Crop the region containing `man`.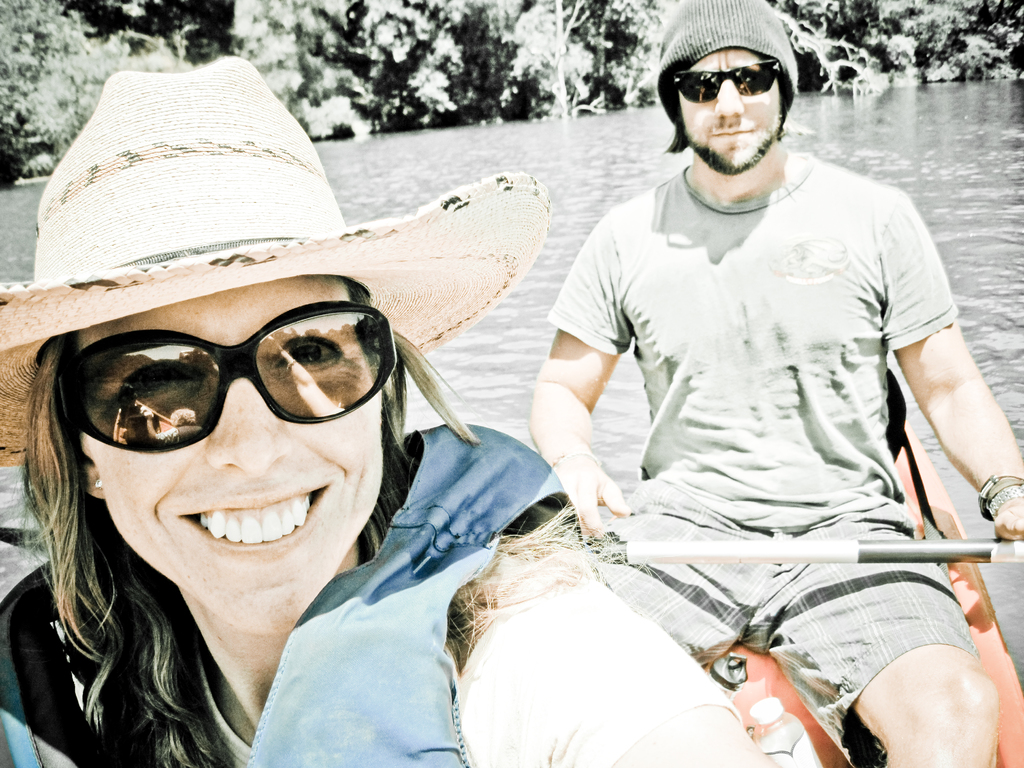
Crop region: {"x1": 467, "y1": 13, "x2": 1006, "y2": 753}.
